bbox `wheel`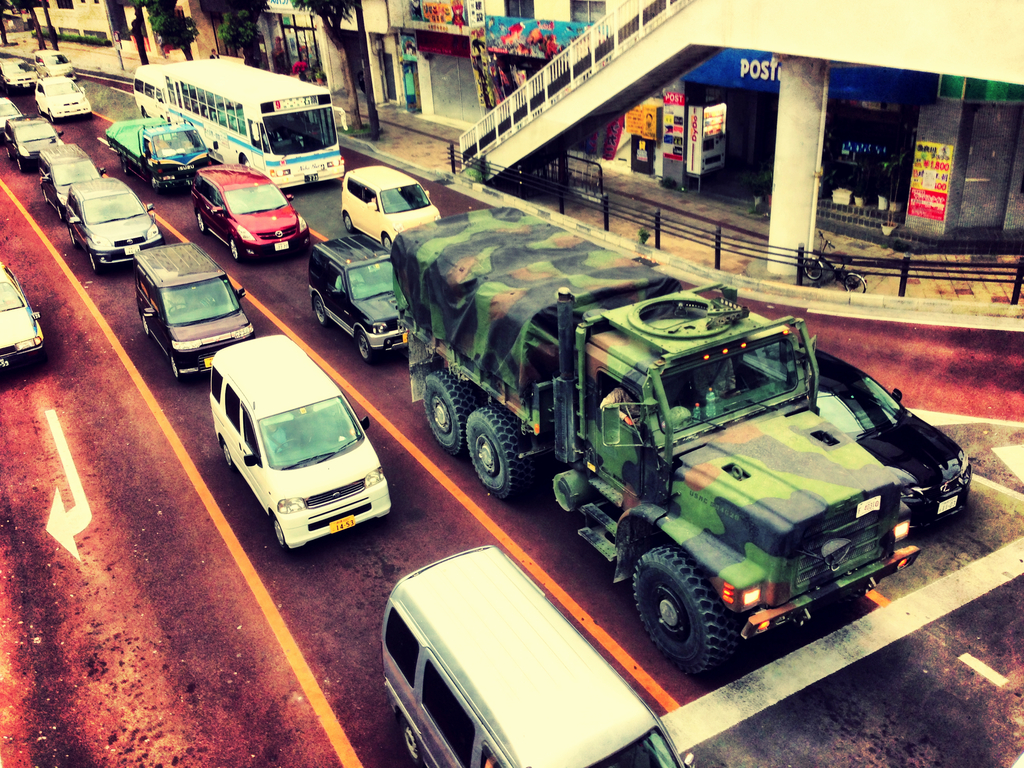
[89, 254, 99, 270]
